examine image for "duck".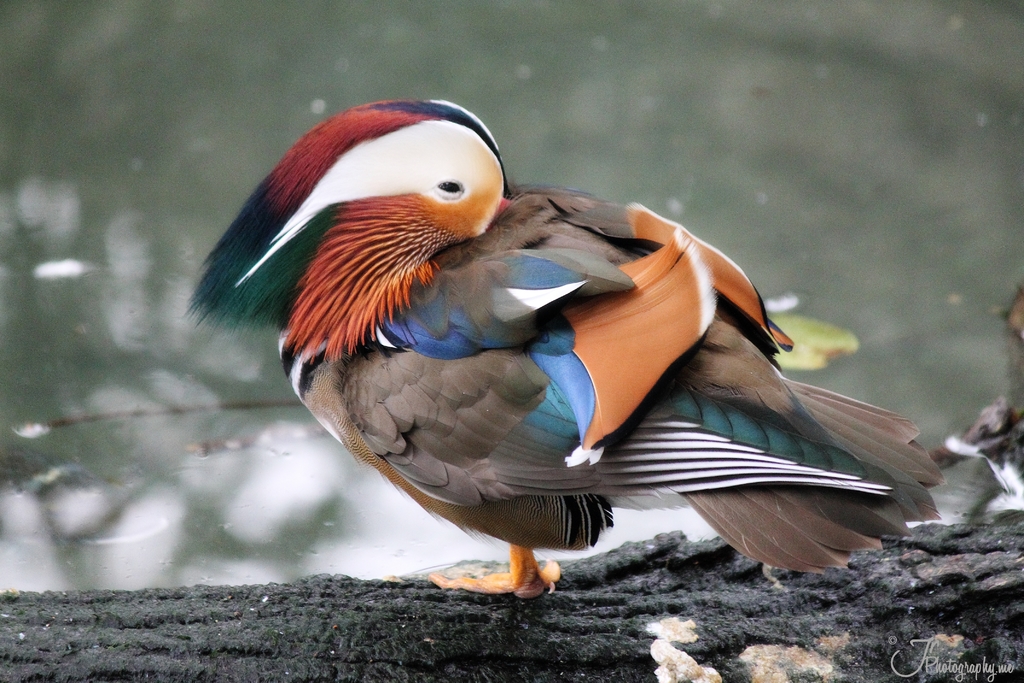
Examination result: bbox=[179, 93, 951, 602].
